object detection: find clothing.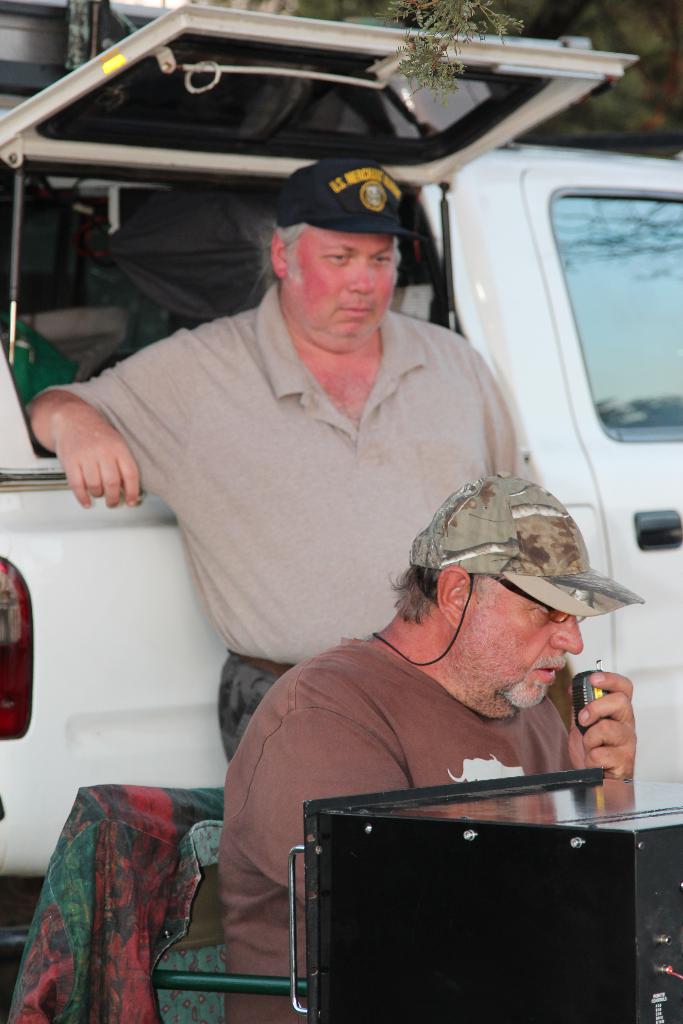
[left=211, top=603, right=600, bottom=1023].
